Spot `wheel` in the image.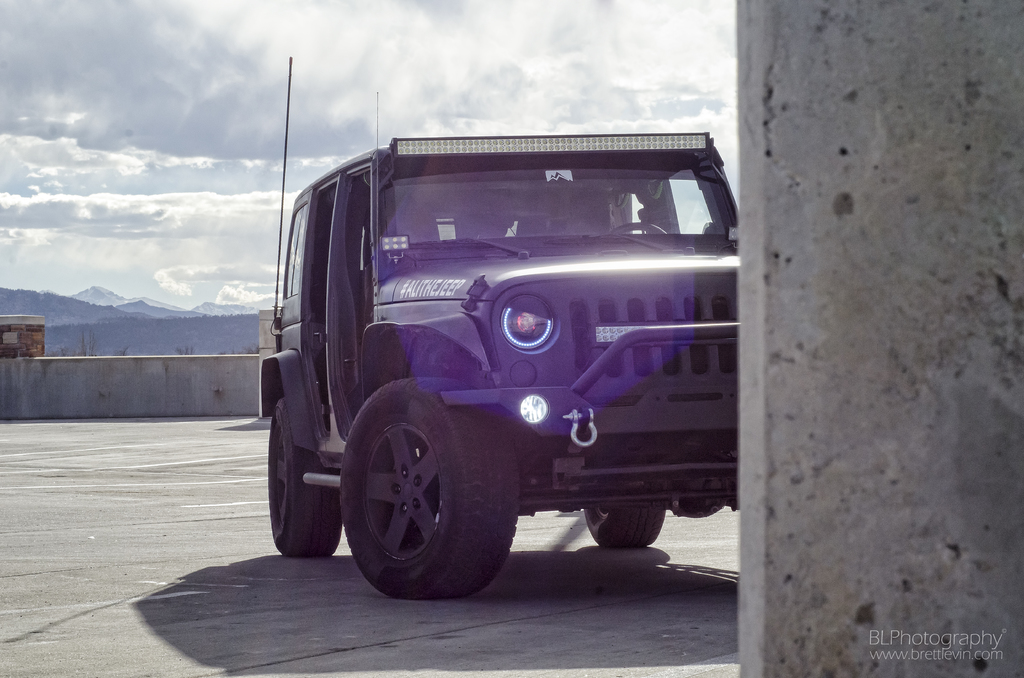
`wheel` found at [581,506,666,547].
